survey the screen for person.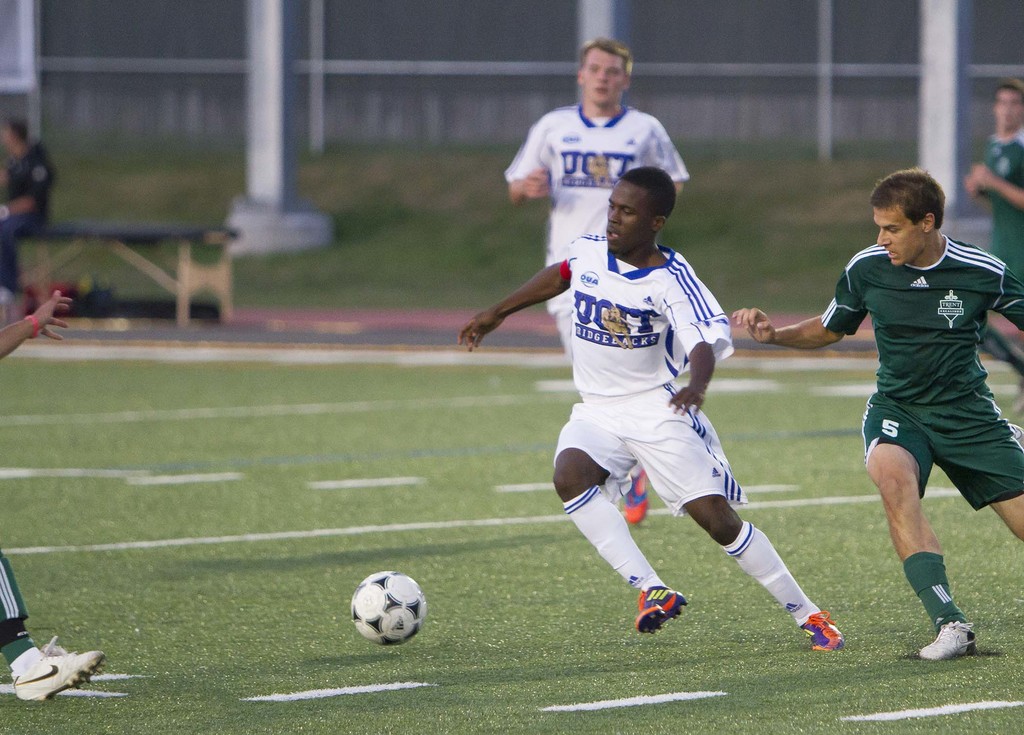
Survey found: (left=505, top=44, right=695, bottom=368).
